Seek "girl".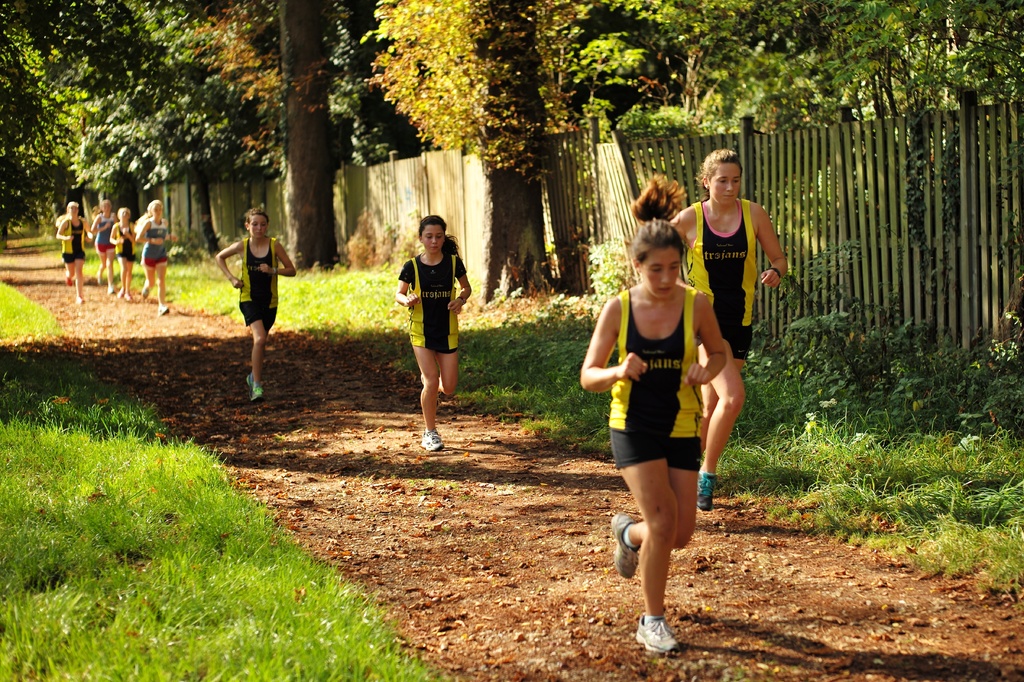
[x1=580, y1=168, x2=730, y2=651].
